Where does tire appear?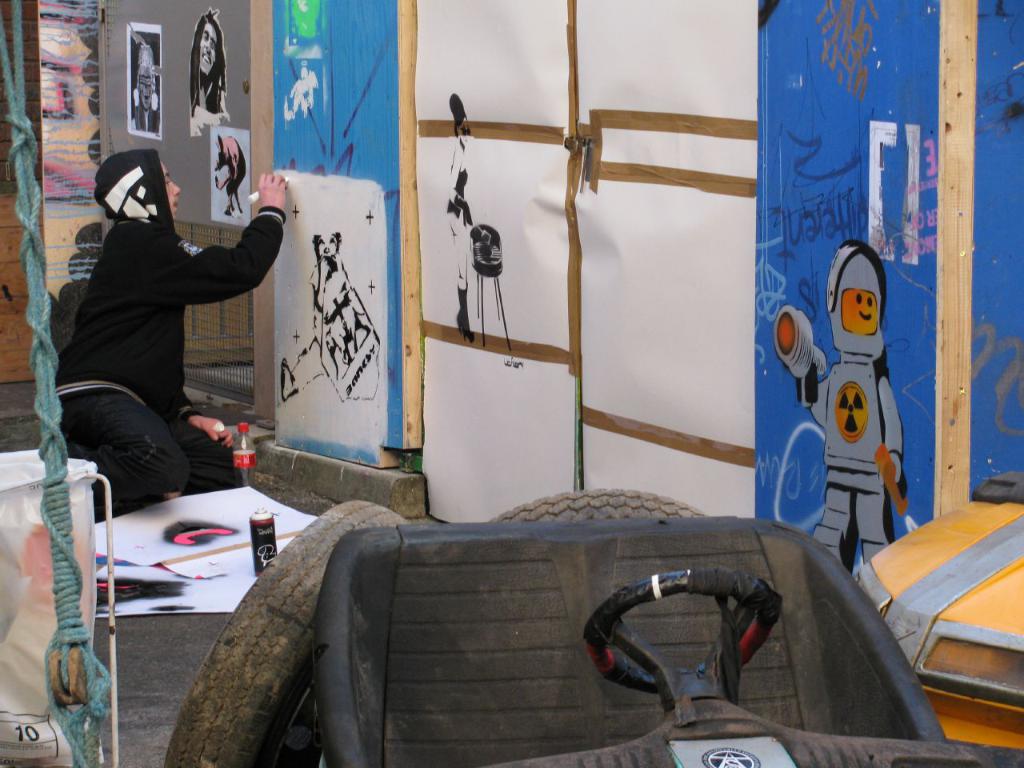
Appears at {"x1": 489, "y1": 494, "x2": 703, "y2": 522}.
